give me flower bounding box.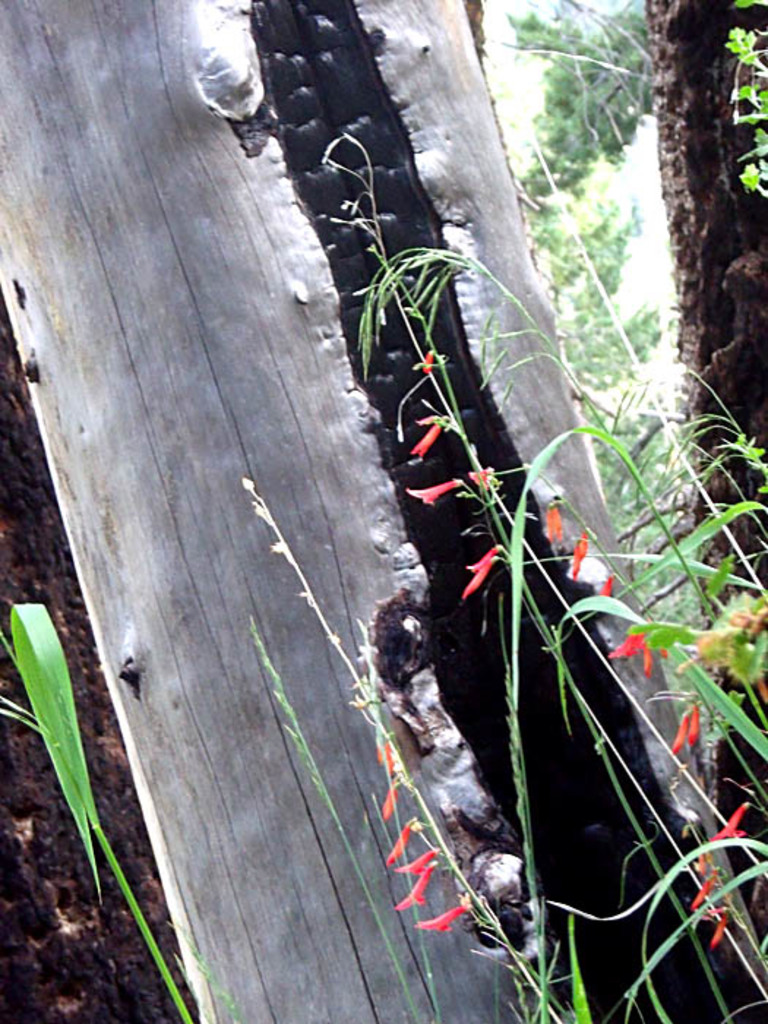
410:424:436:459.
